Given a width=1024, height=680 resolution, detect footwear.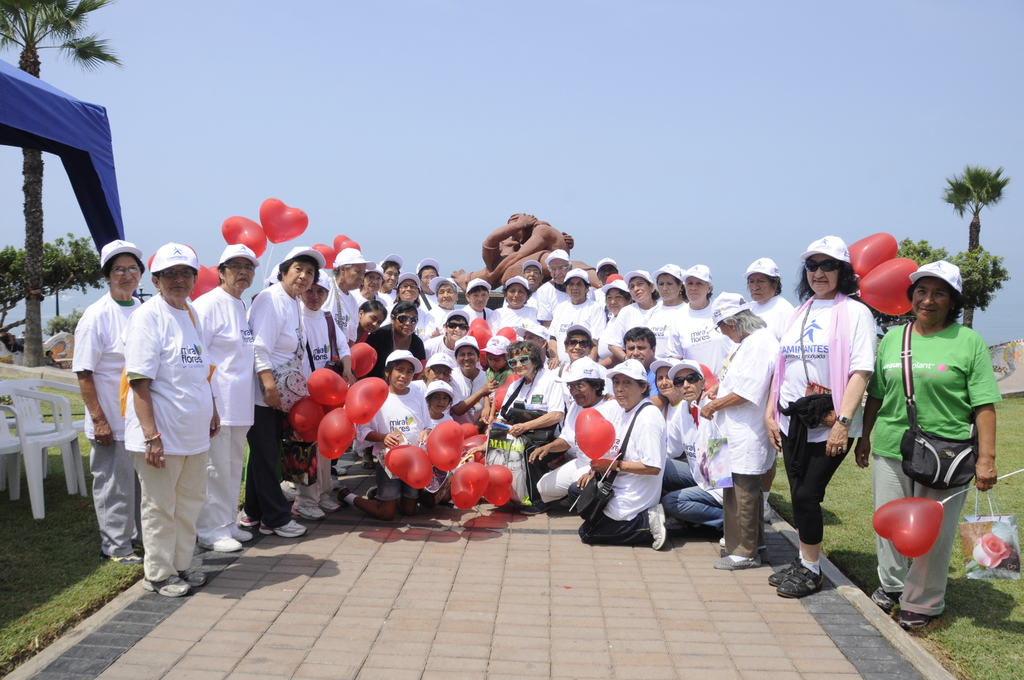
crop(198, 533, 231, 556).
